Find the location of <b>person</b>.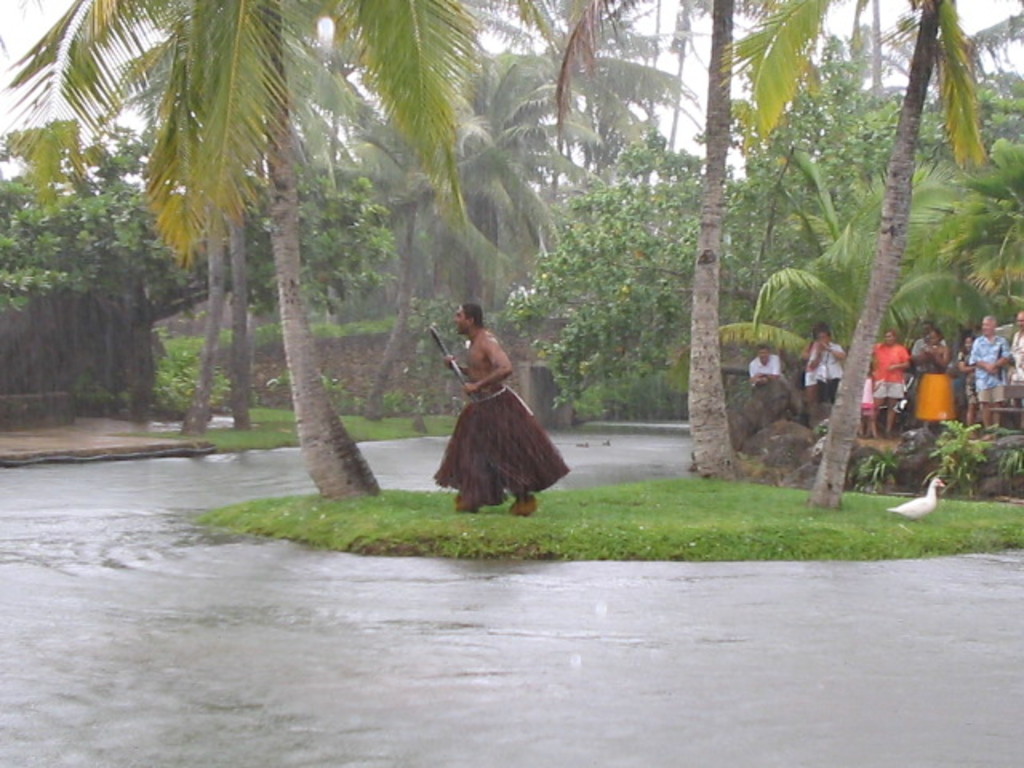
Location: <bbox>795, 323, 826, 405</bbox>.
